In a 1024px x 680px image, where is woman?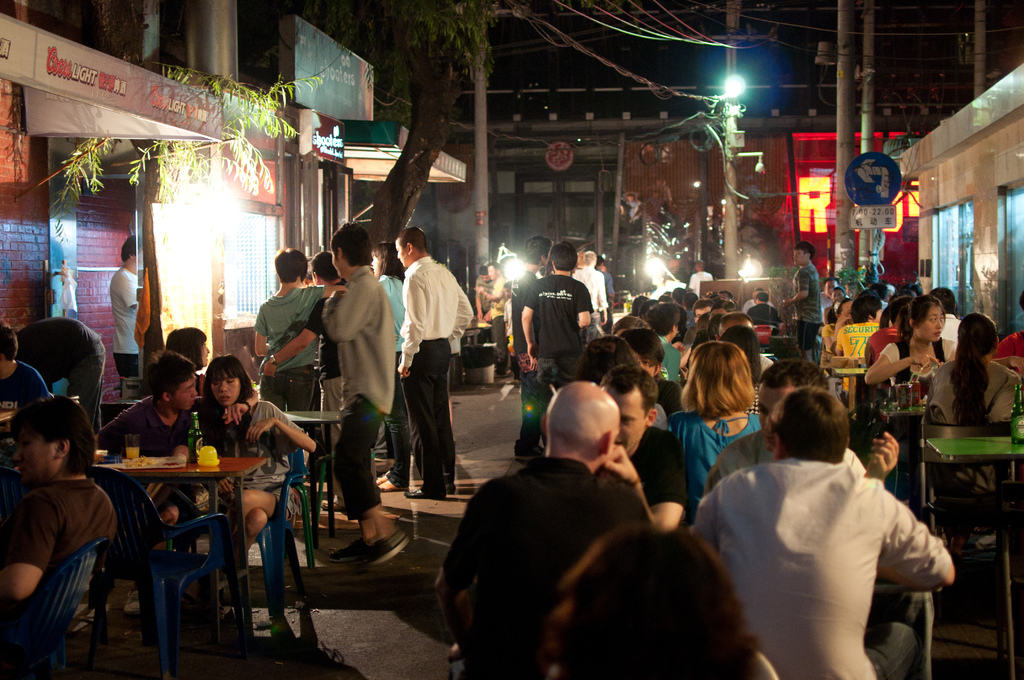
box(860, 296, 955, 398).
